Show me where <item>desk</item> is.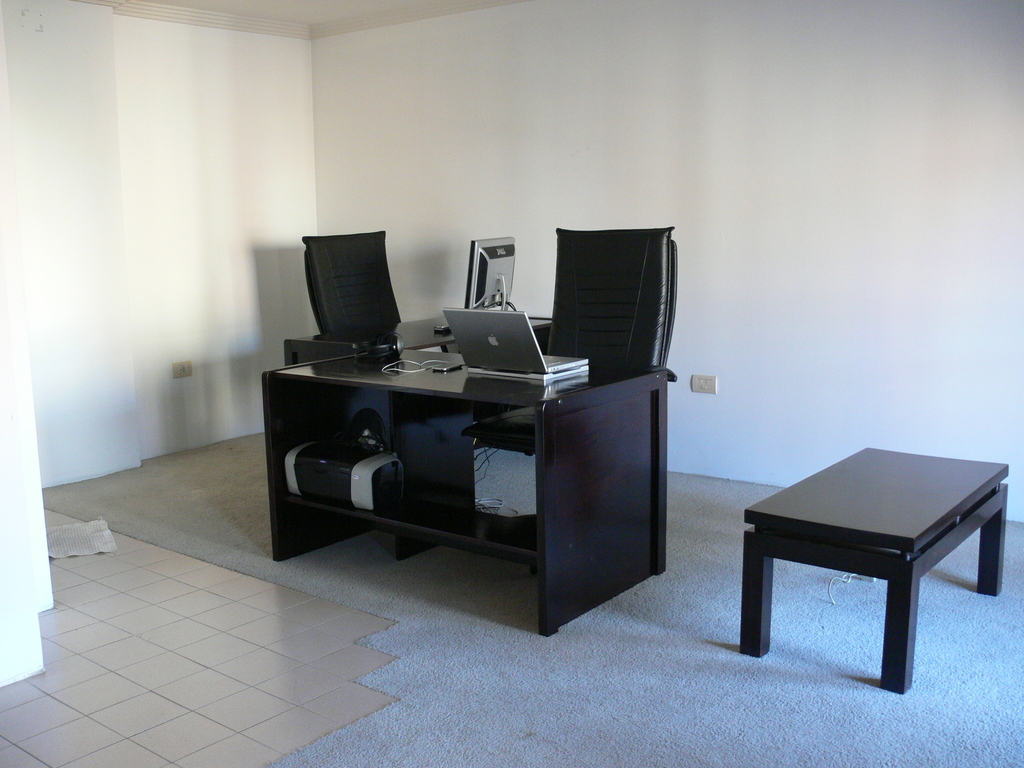
<item>desk</item> is at (left=280, top=311, right=556, bottom=366).
